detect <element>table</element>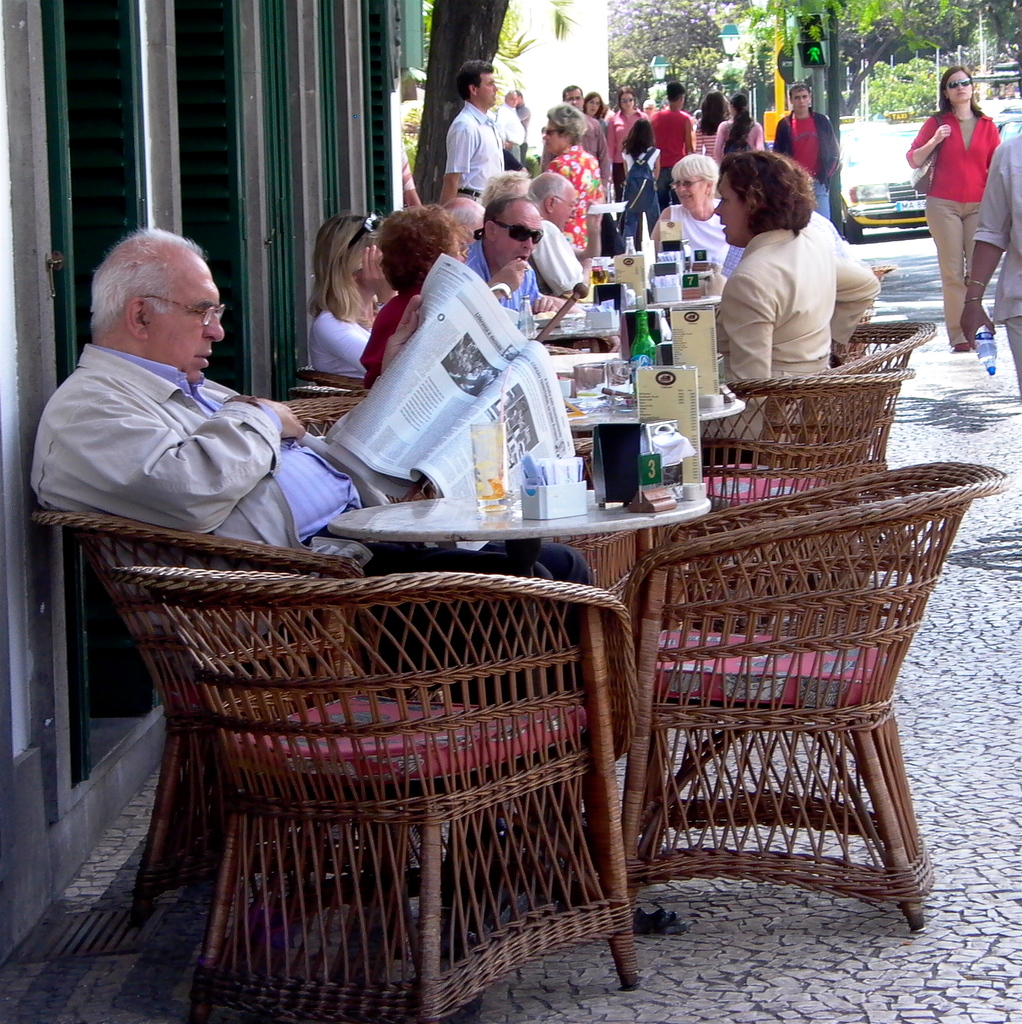
[532, 302, 632, 351]
